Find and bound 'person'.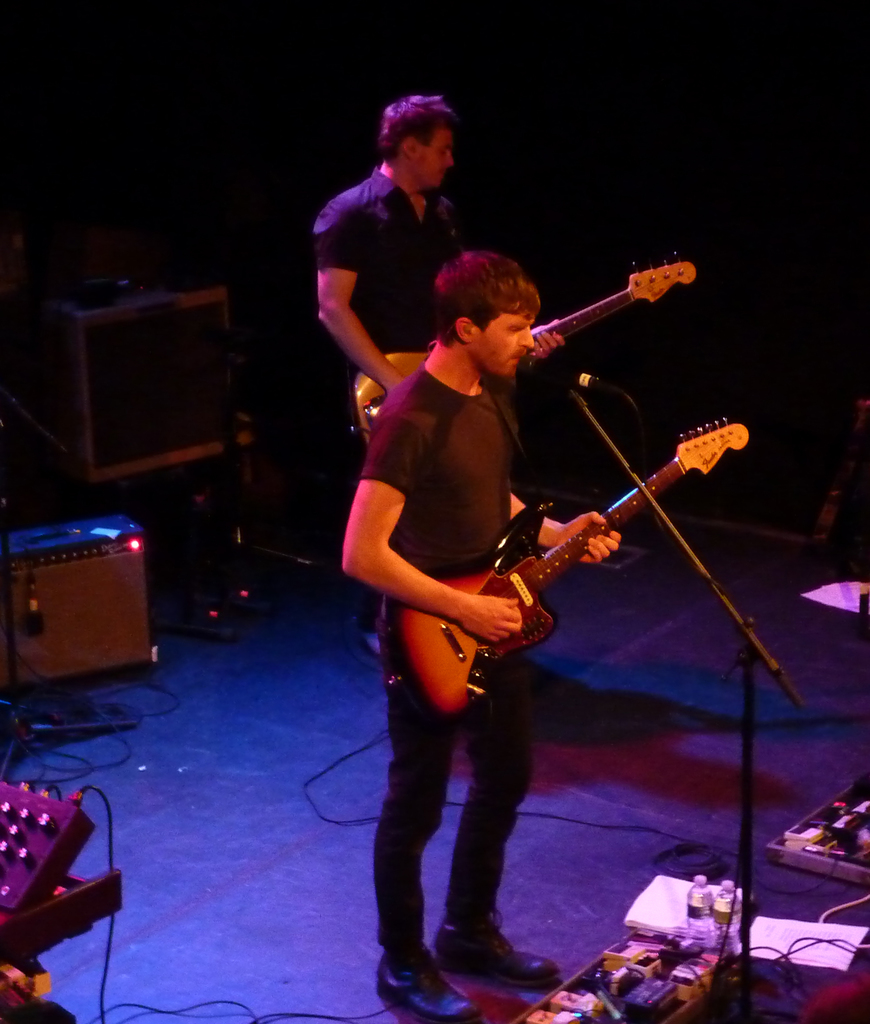
Bound: bbox=[311, 95, 470, 660].
